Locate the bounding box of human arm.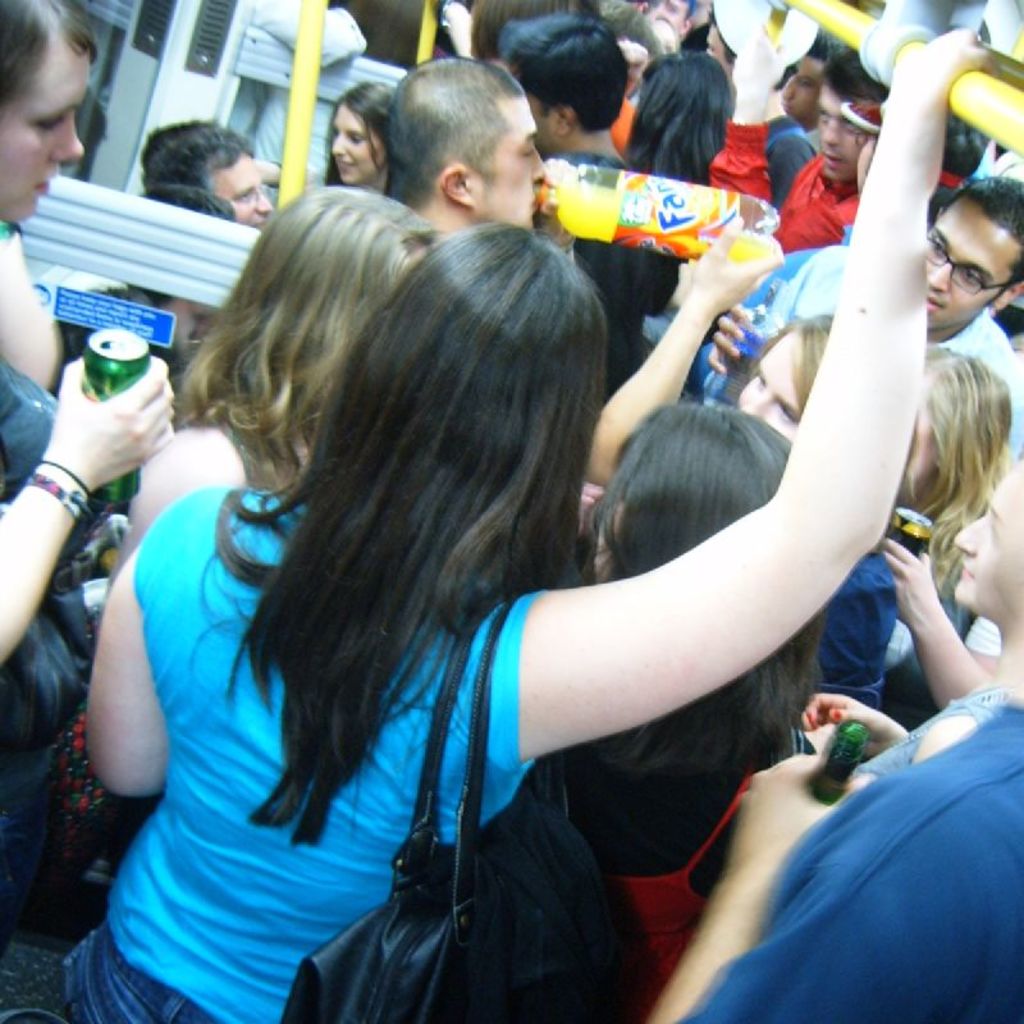
Bounding box: bbox=(0, 216, 63, 390).
